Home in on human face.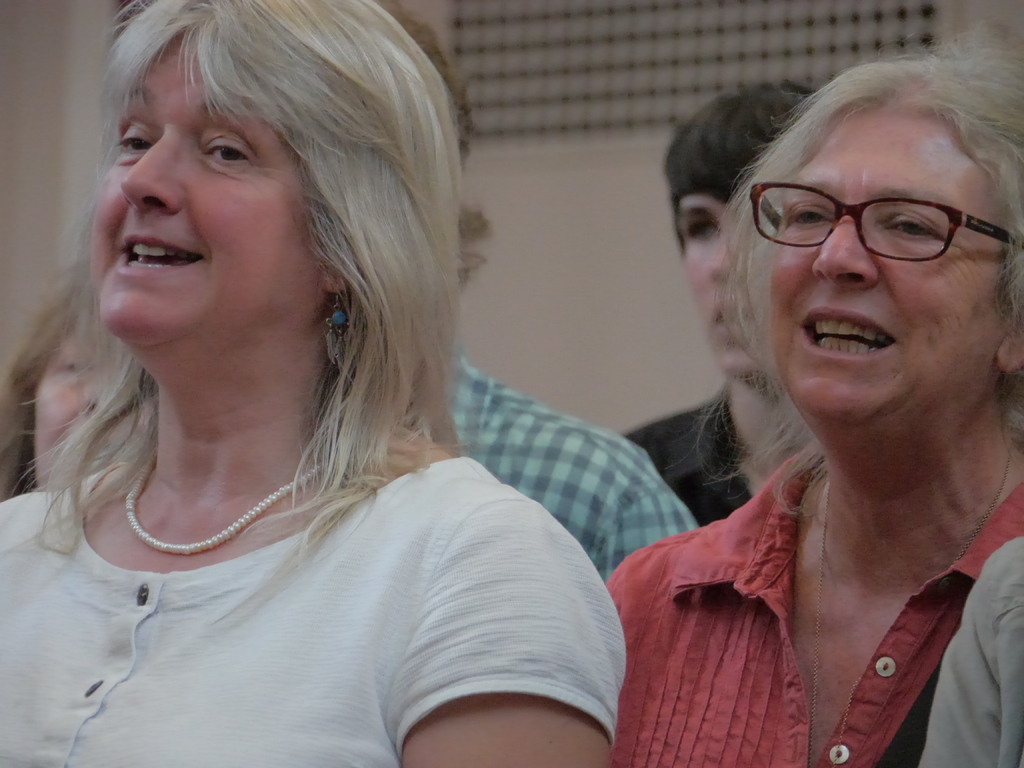
Homed in at select_region(35, 314, 162, 502).
